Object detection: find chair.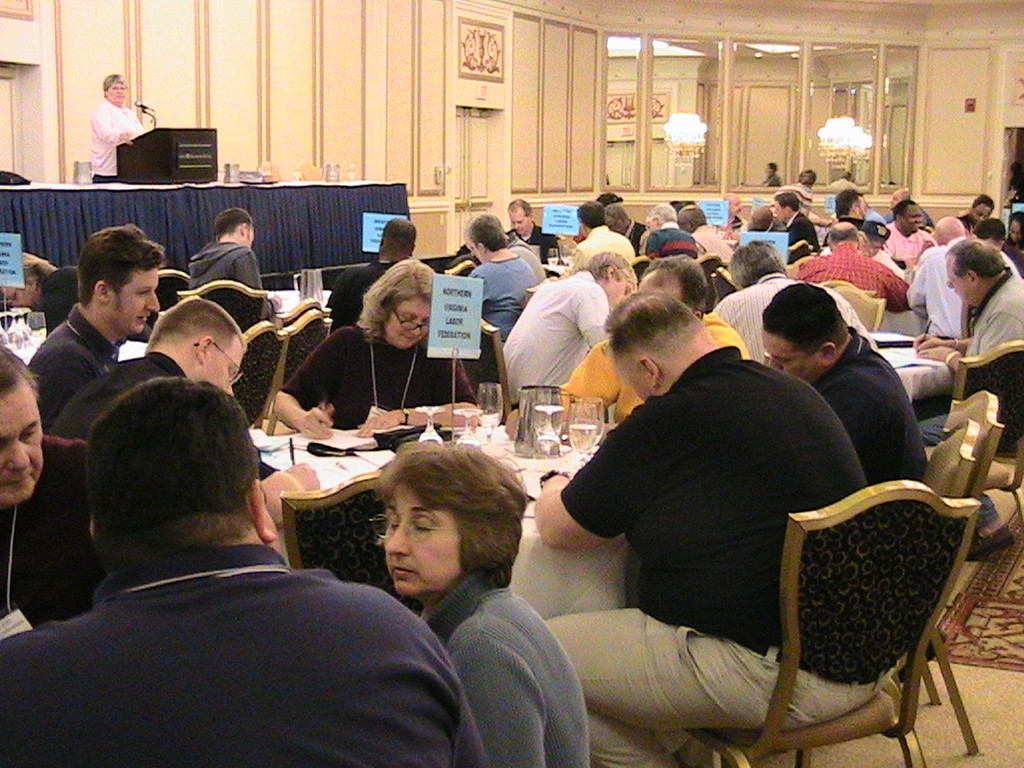
946:333:1023:490.
